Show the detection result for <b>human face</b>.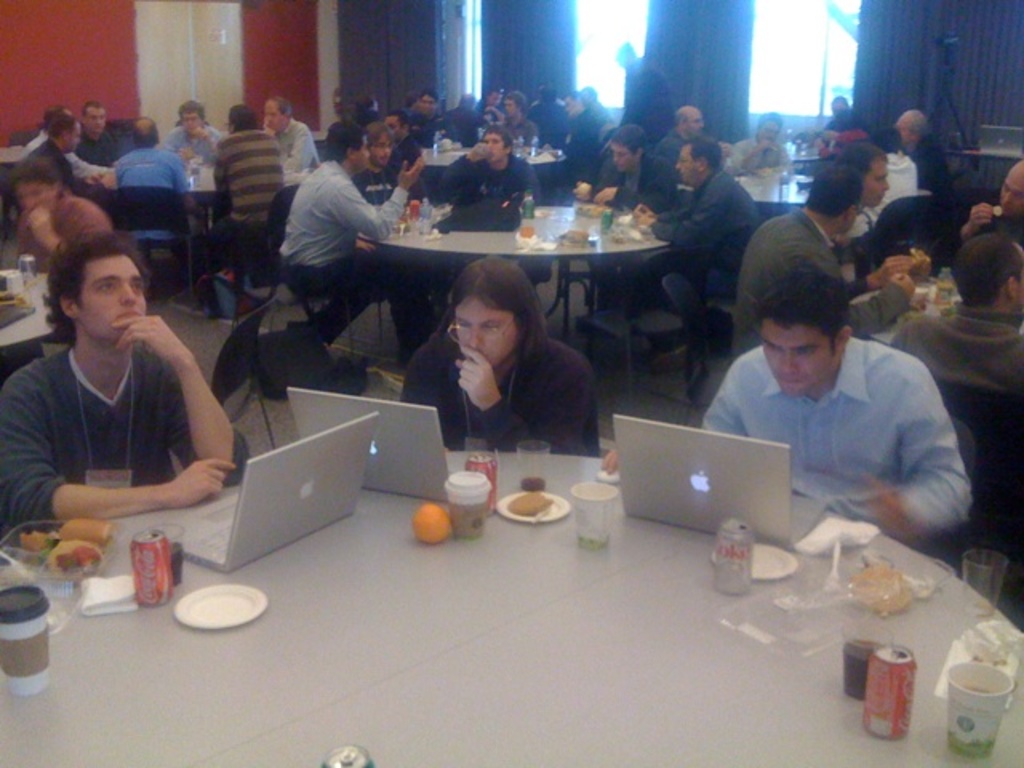
[418, 93, 430, 109].
